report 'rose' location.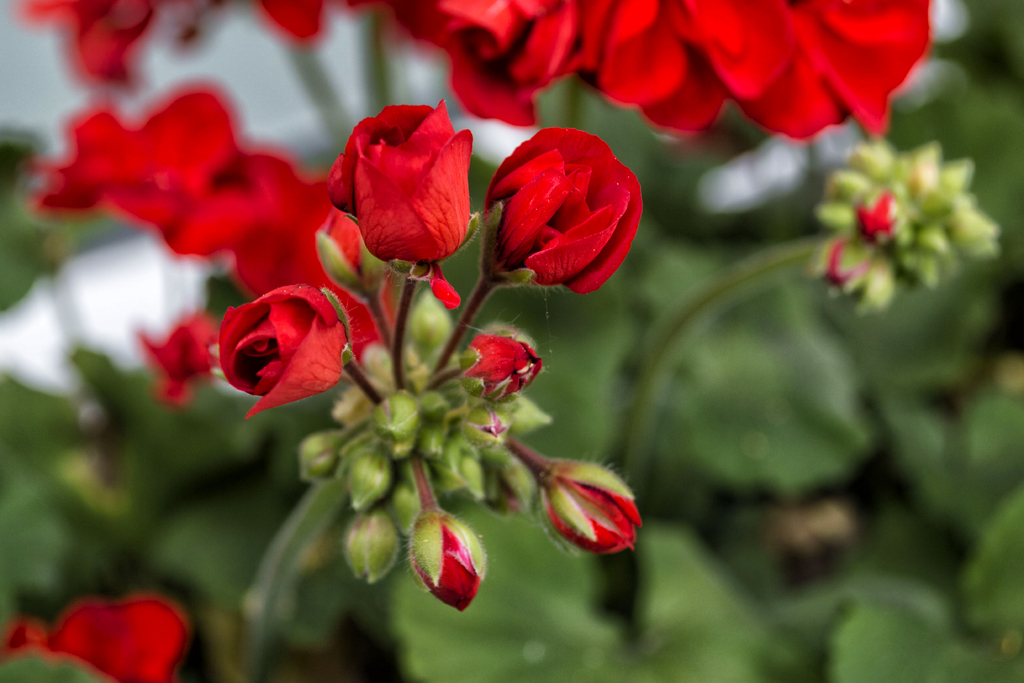
Report: l=3, t=597, r=190, b=682.
